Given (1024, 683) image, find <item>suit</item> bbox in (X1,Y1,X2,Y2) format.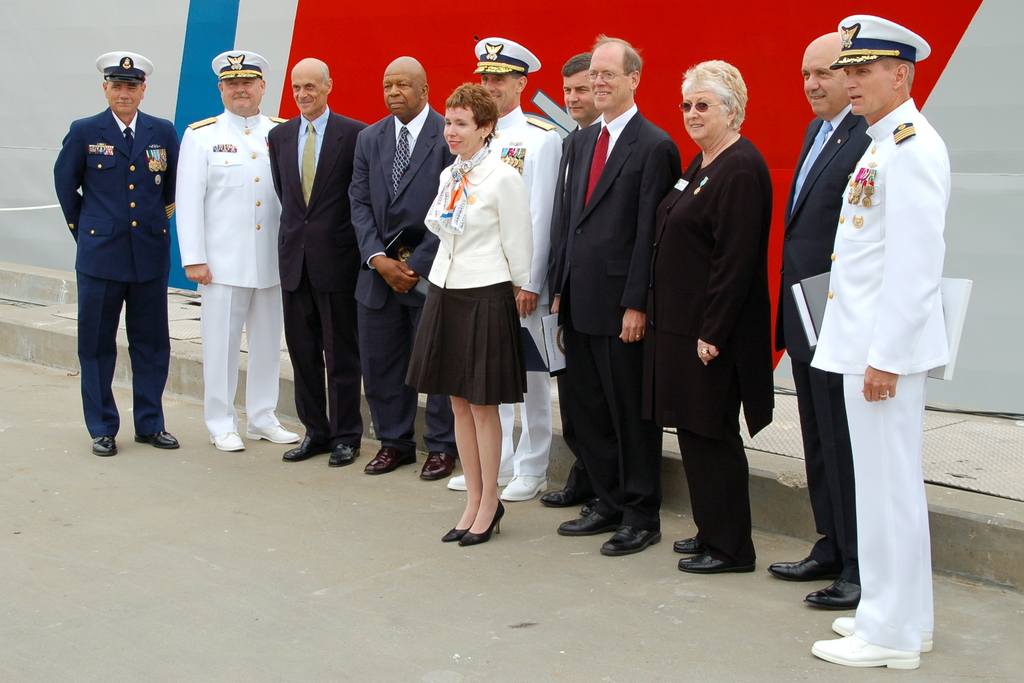
(173,110,294,433).
